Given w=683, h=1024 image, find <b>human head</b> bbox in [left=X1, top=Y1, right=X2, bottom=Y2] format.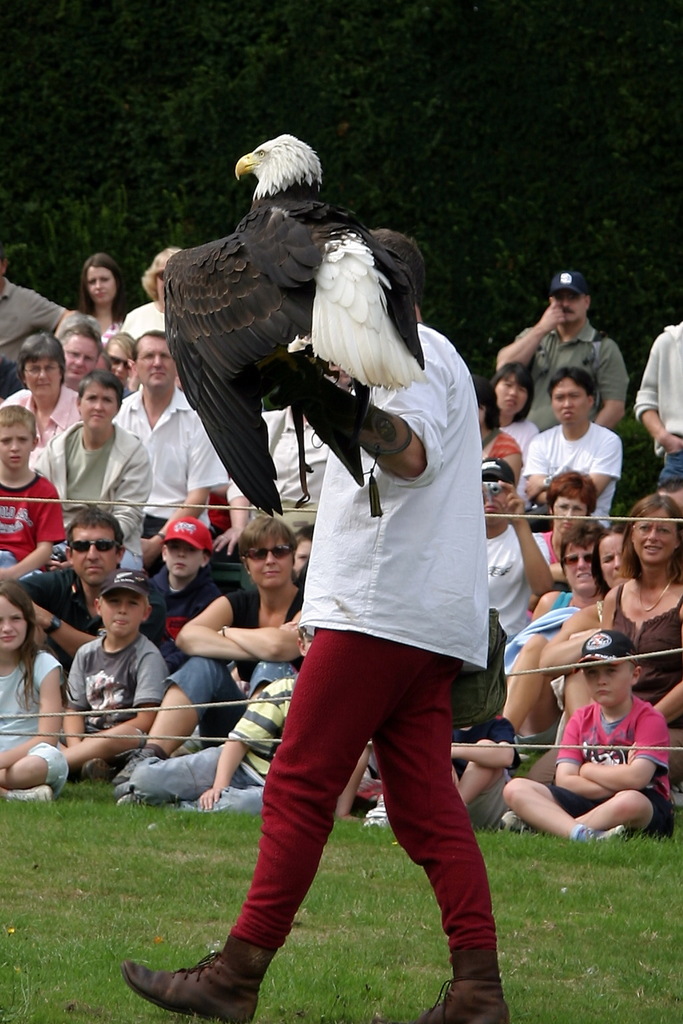
[left=472, top=373, right=498, bottom=428].
